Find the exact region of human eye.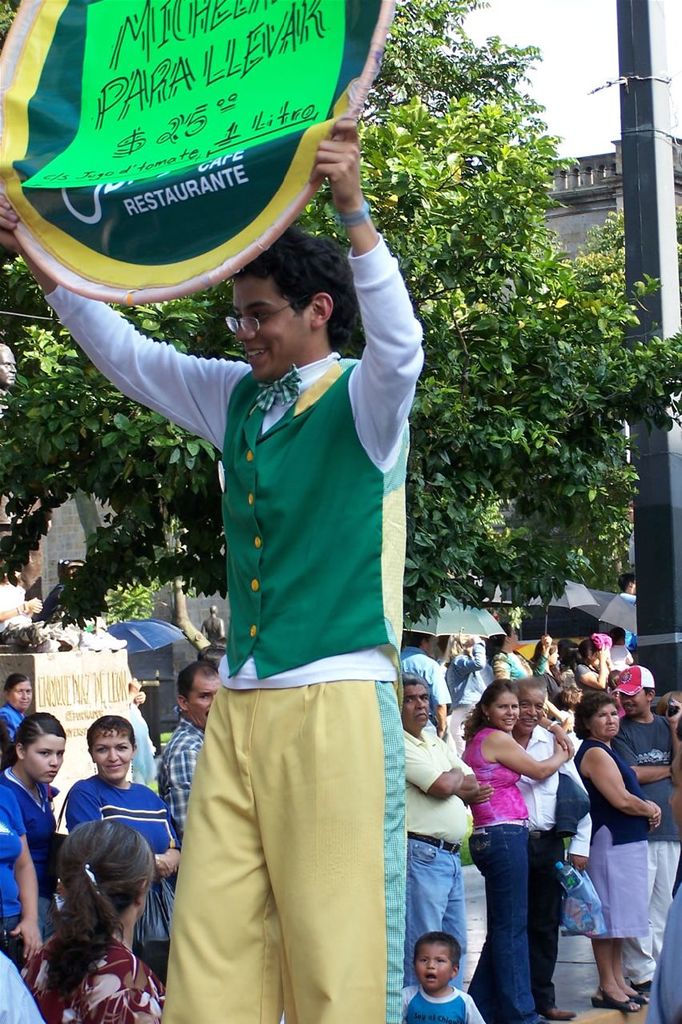
Exact region: bbox(57, 750, 64, 762).
